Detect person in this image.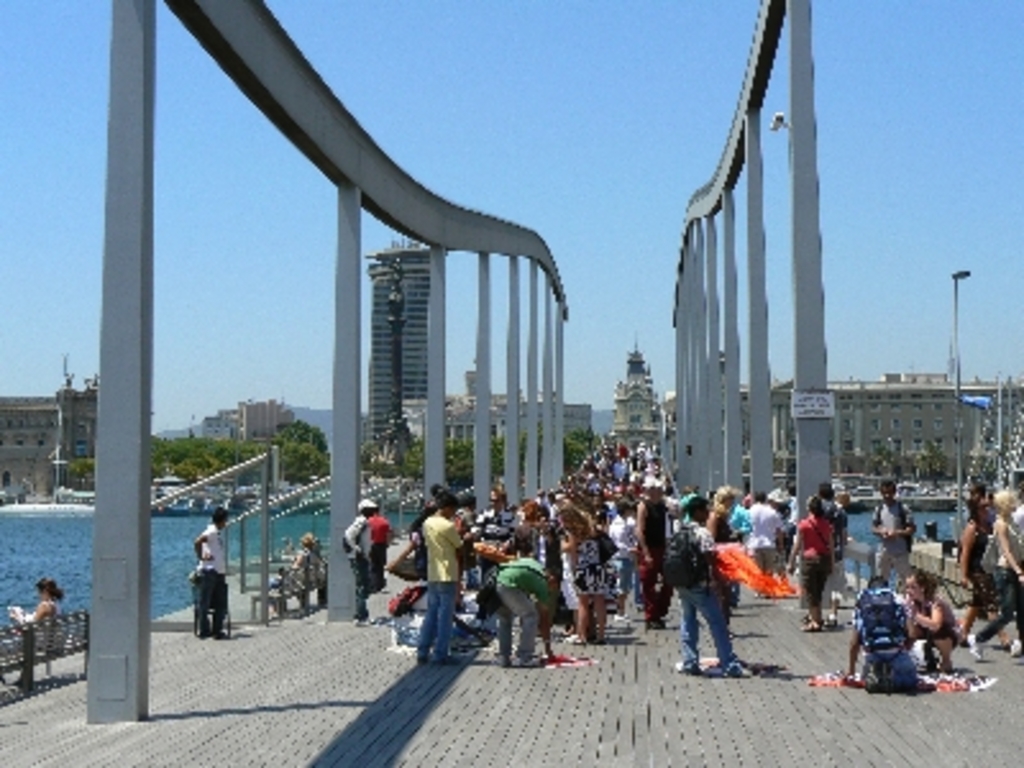
Detection: <region>666, 497, 745, 673</region>.
